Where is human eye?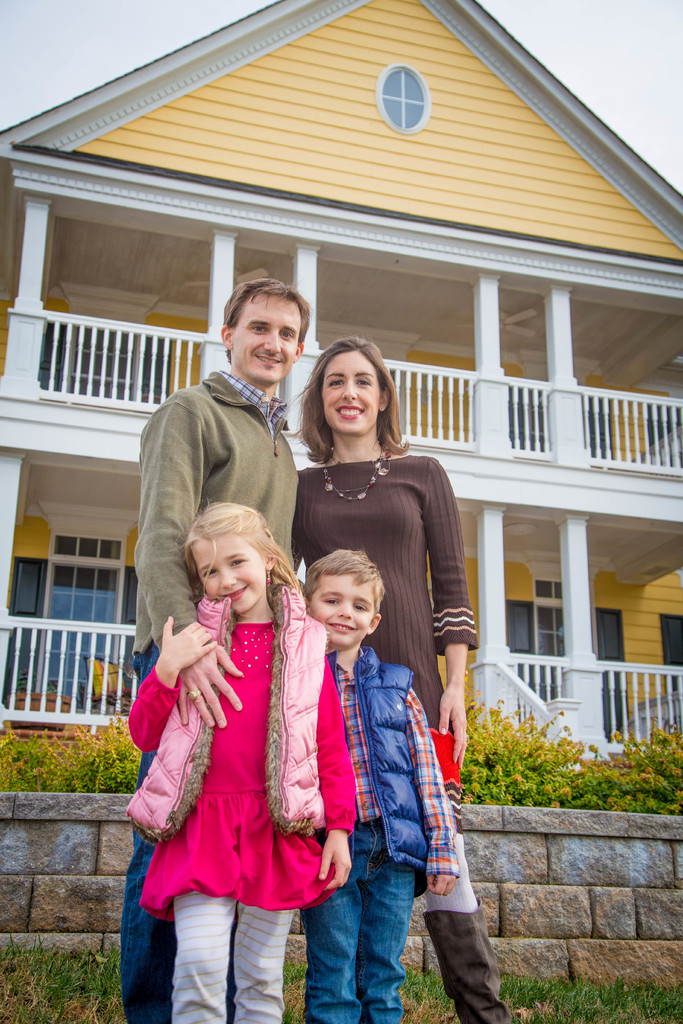
(x1=357, y1=373, x2=372, y2=387).
